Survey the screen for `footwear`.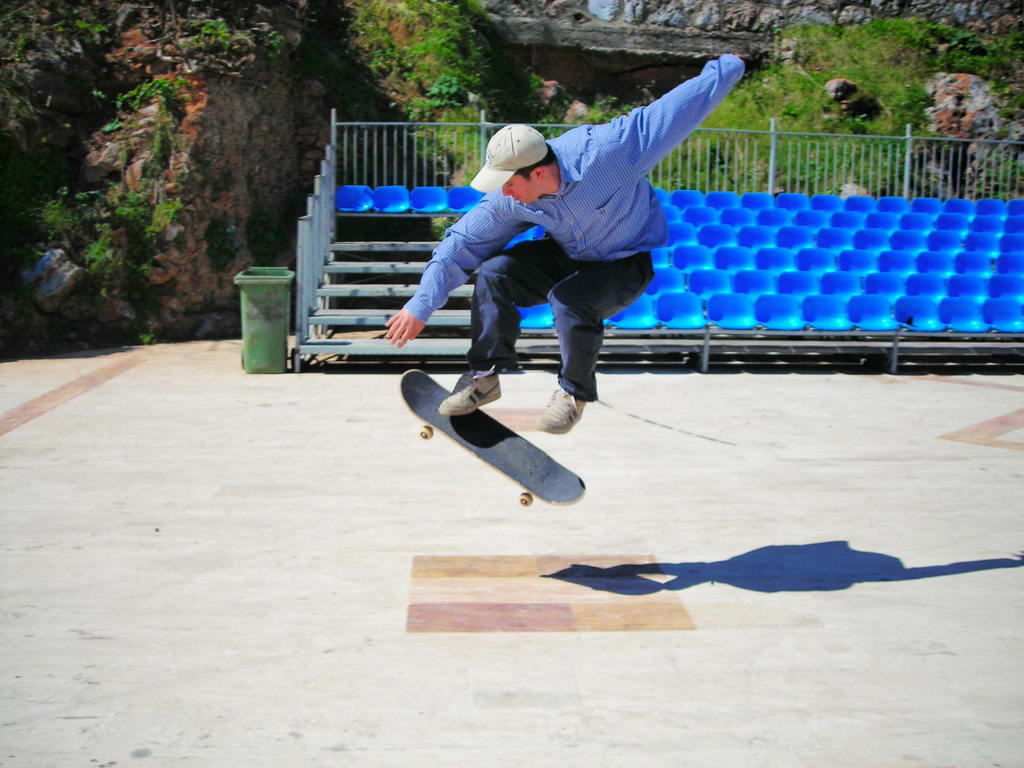
Survey found: [left=430, top=367, right=504, bottom=419].
